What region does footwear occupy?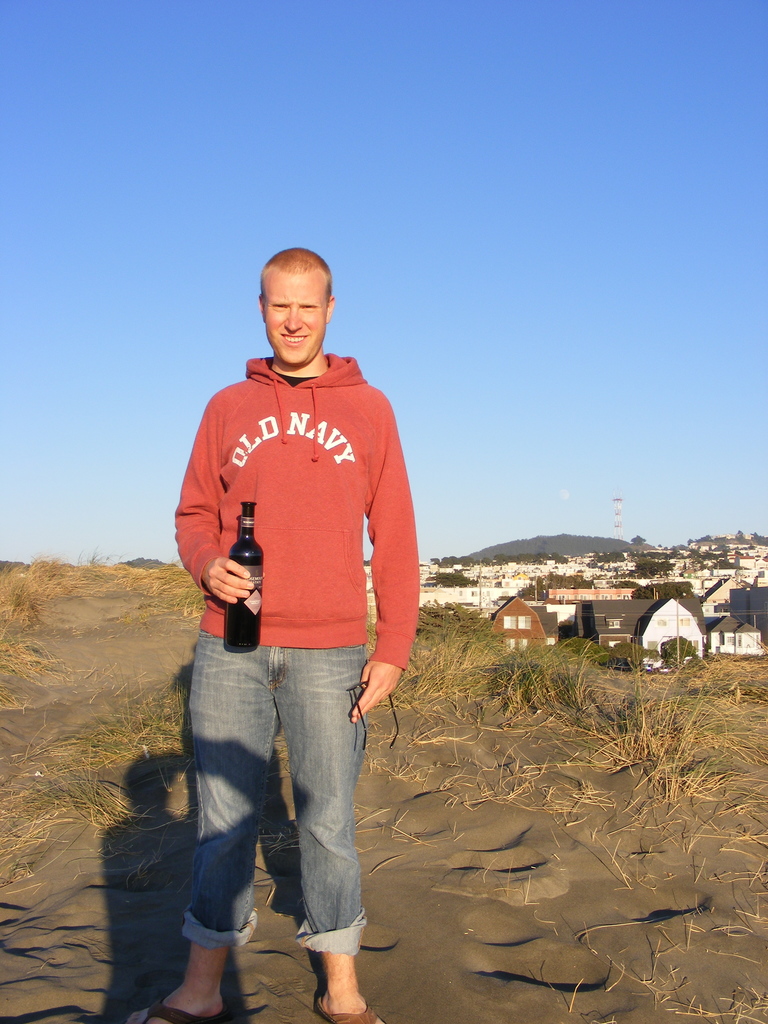
314, 1000, 385, 1023.
